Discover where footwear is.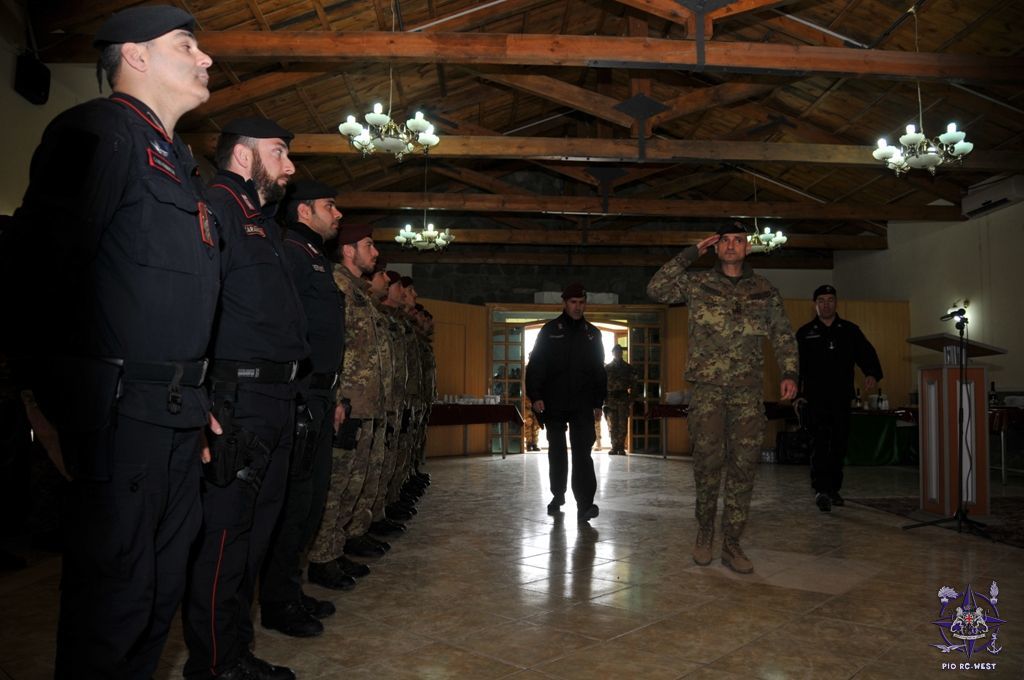
Discovered at <region>308, 466, 438, 590</region>.
